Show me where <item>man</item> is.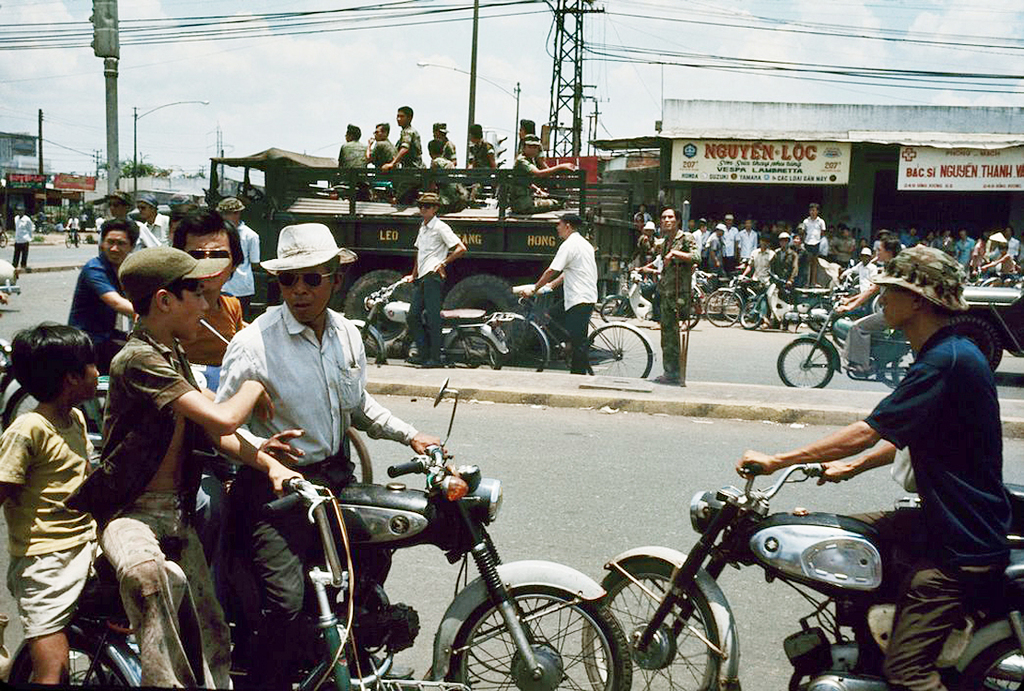
<item>man</item> is at 380,103,425,173.
